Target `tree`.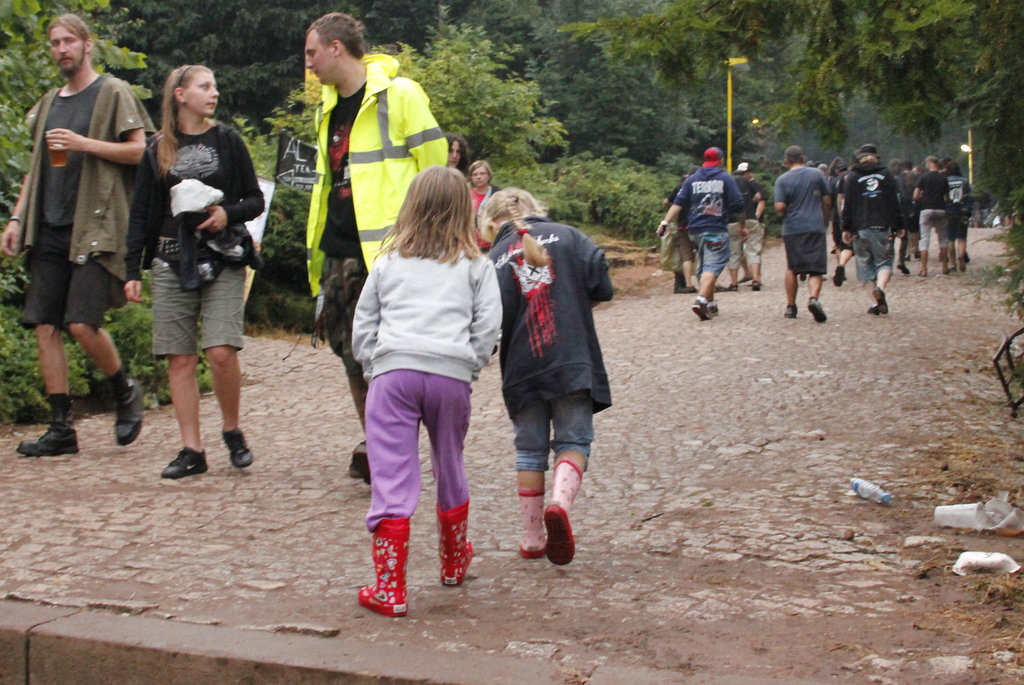
Target region: box(555, 0, 1023, 323).
